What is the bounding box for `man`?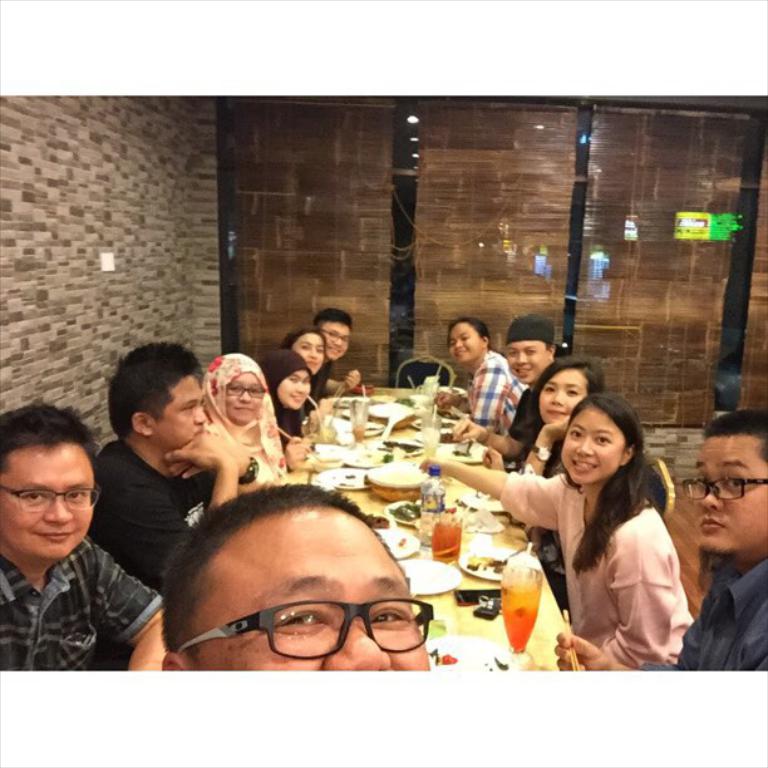
[x1=551, y1=413, x2=767, y2=663].
